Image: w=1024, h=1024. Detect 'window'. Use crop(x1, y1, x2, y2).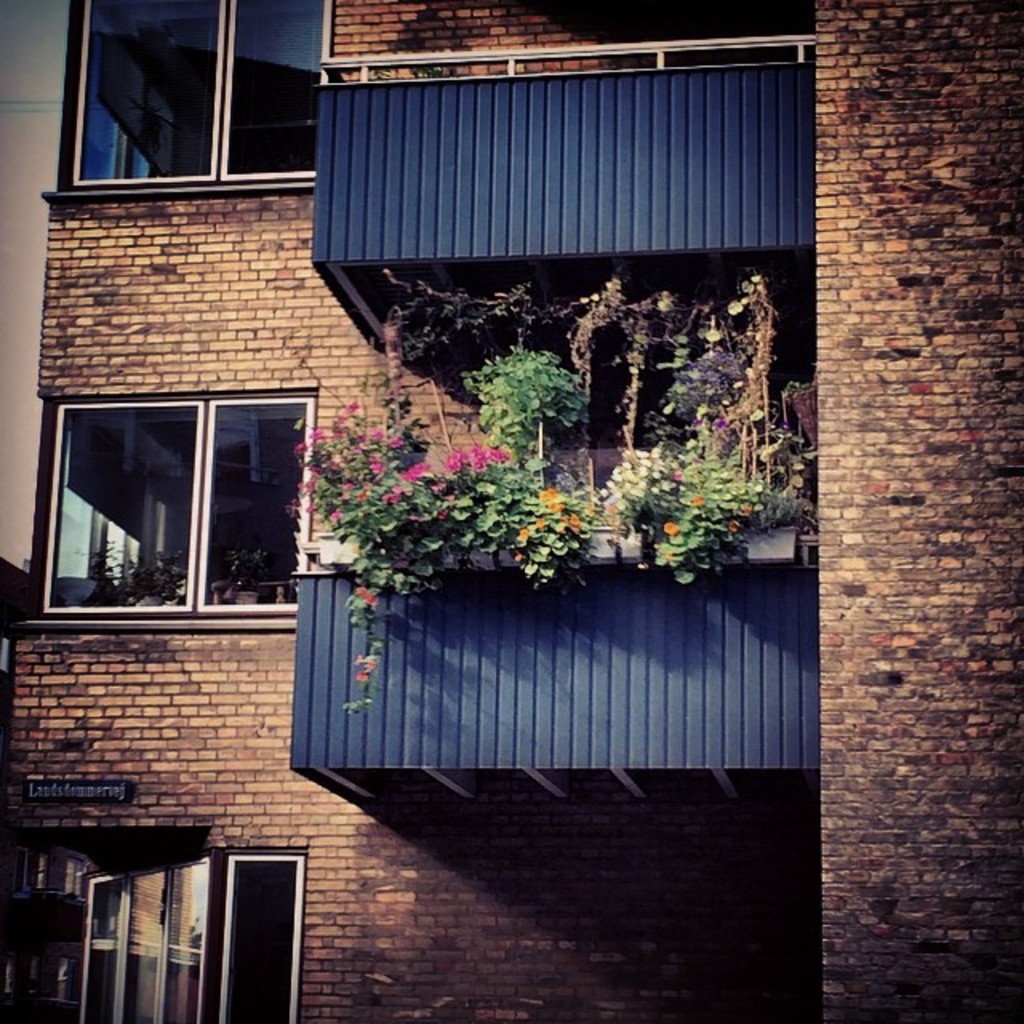
crop(208, 845, 309, 1022).
